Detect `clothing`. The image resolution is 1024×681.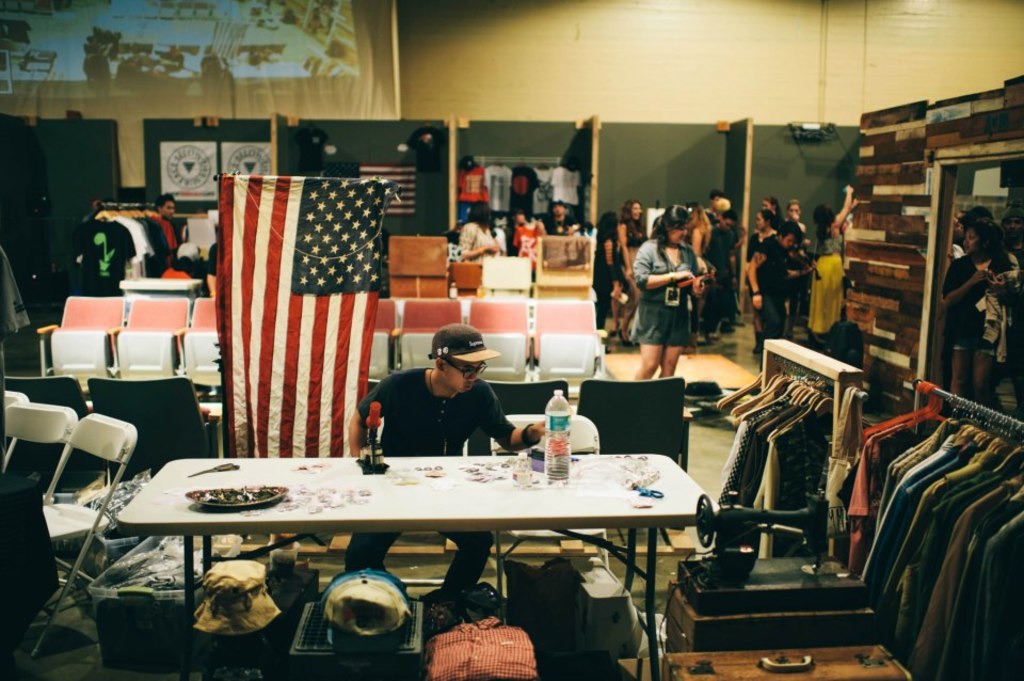
618,209,644,295.
